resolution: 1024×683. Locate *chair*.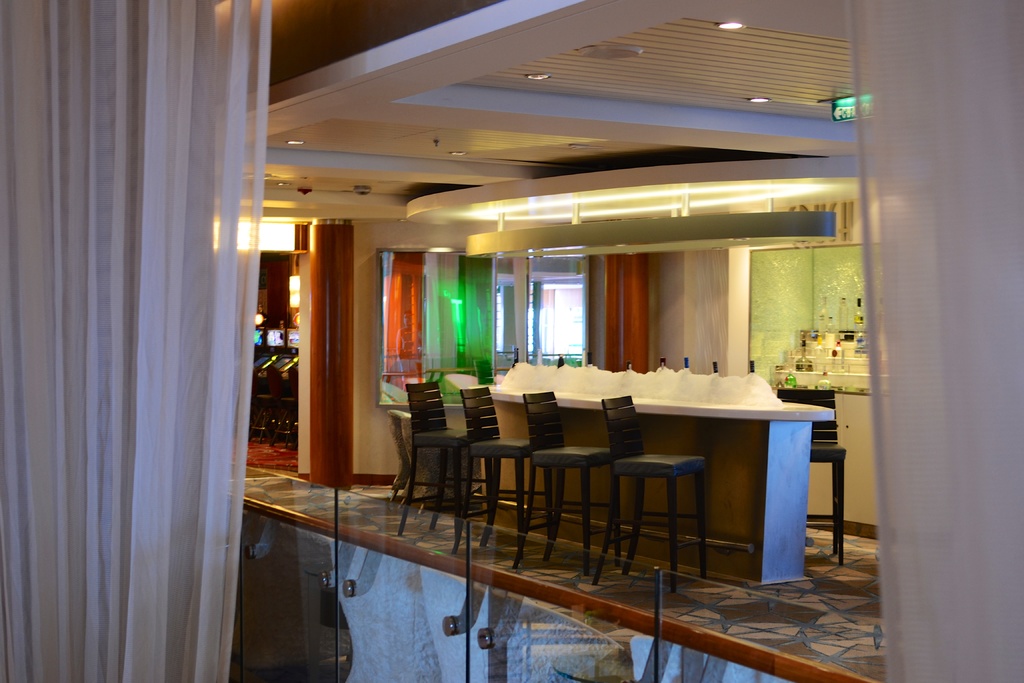
crop(391, 383, 484, 545).
